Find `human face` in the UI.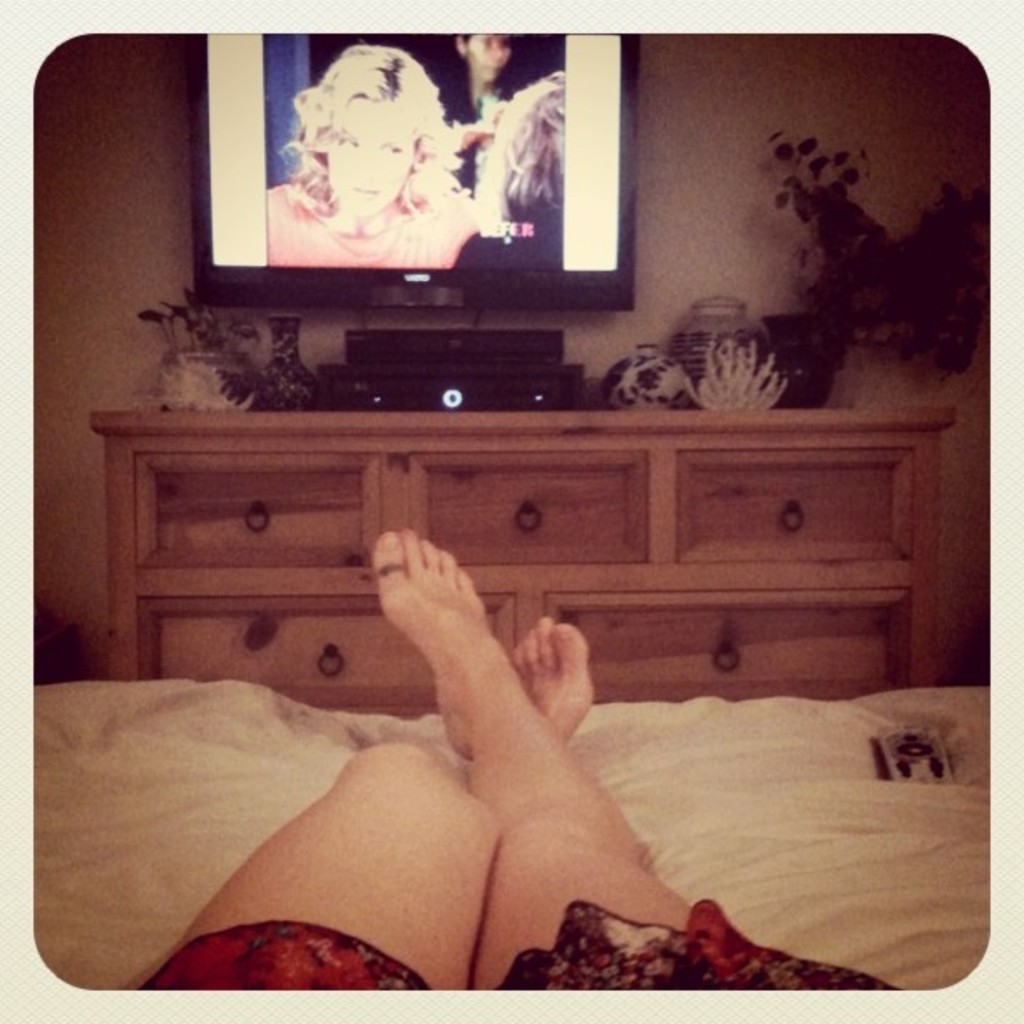
UI element at left=323, top=99, right=418, bottom=219.
